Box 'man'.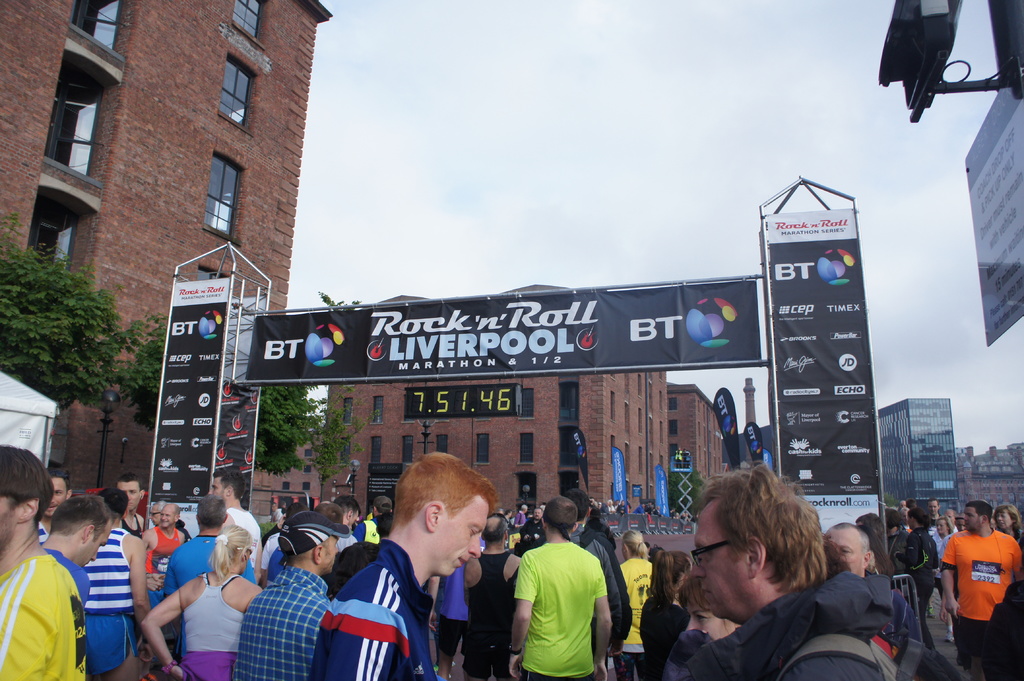
l=943, t=511, r=966, b=641.
